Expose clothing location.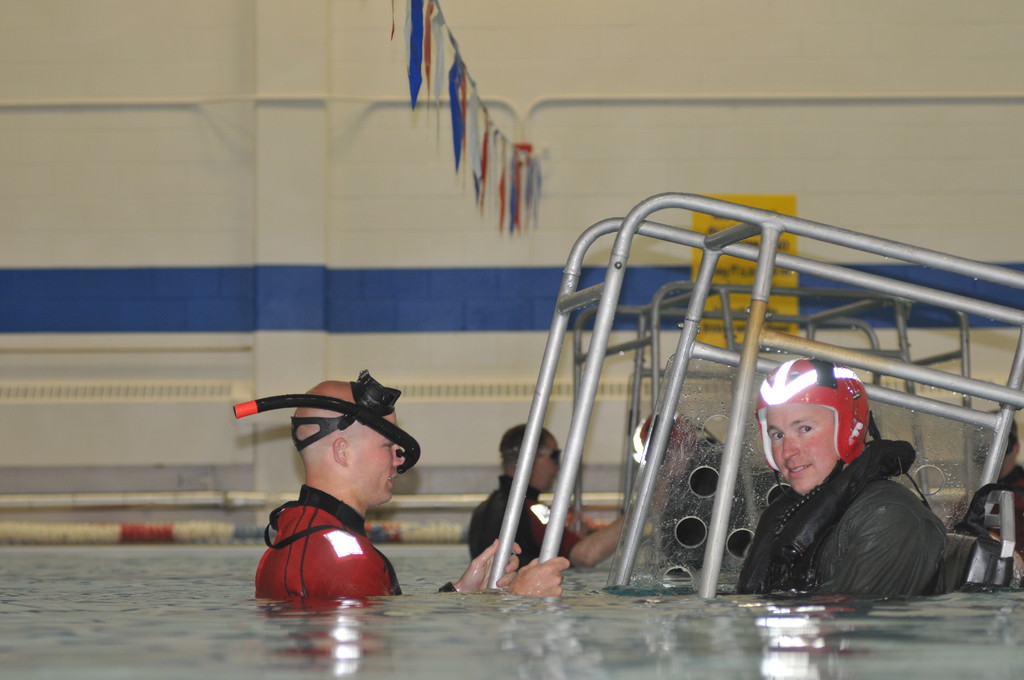
Exposed at locate(467, 473, 584, 574).
